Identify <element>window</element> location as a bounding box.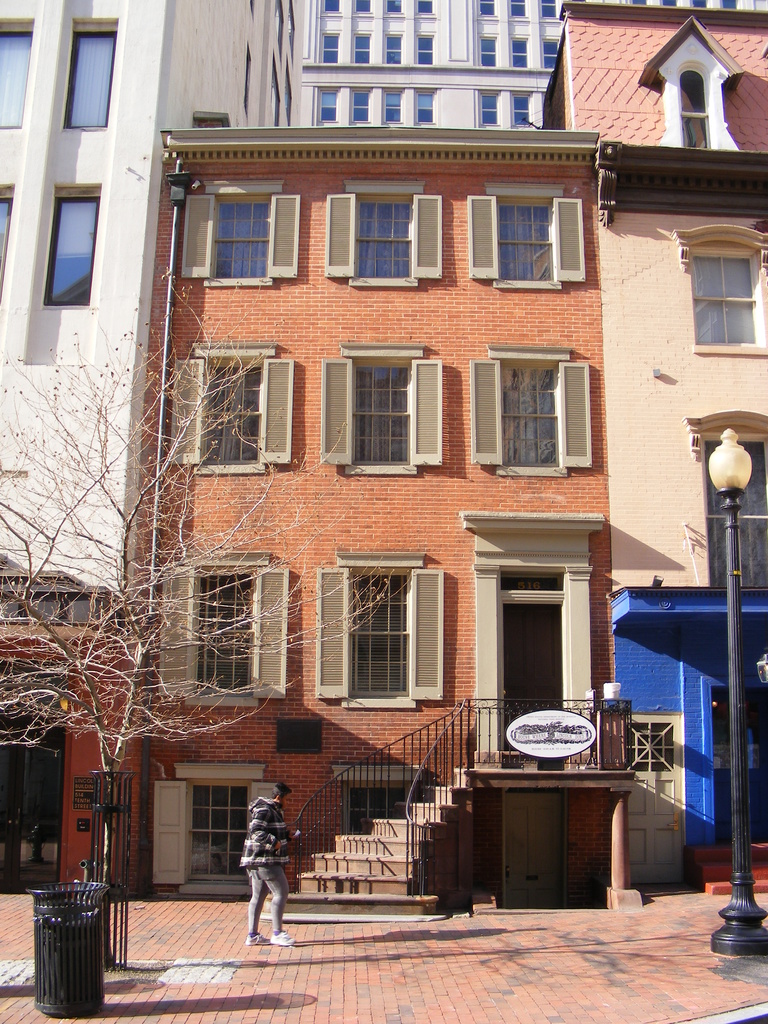
bbox=(512, 0, 522, 14).
